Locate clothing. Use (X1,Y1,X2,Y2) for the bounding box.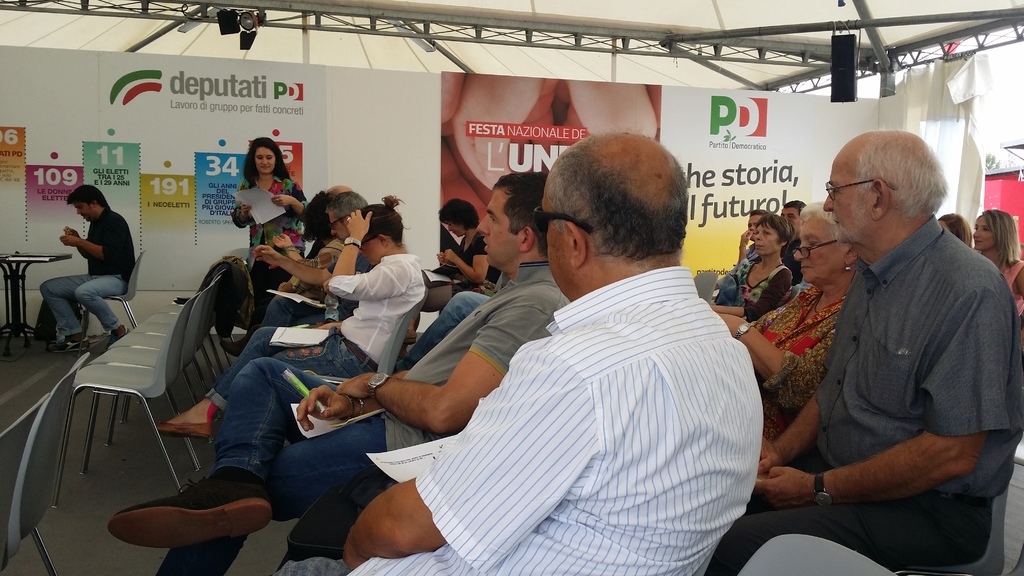
(354,263,574,457).
